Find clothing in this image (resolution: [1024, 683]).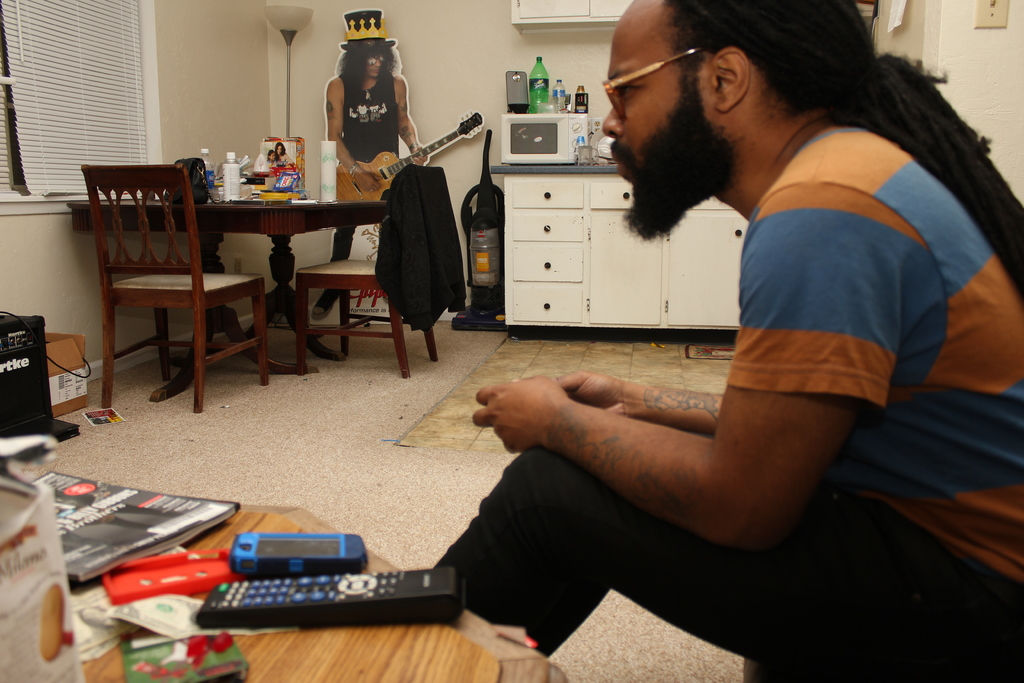
bbox=(468, 48, 965, 620).
